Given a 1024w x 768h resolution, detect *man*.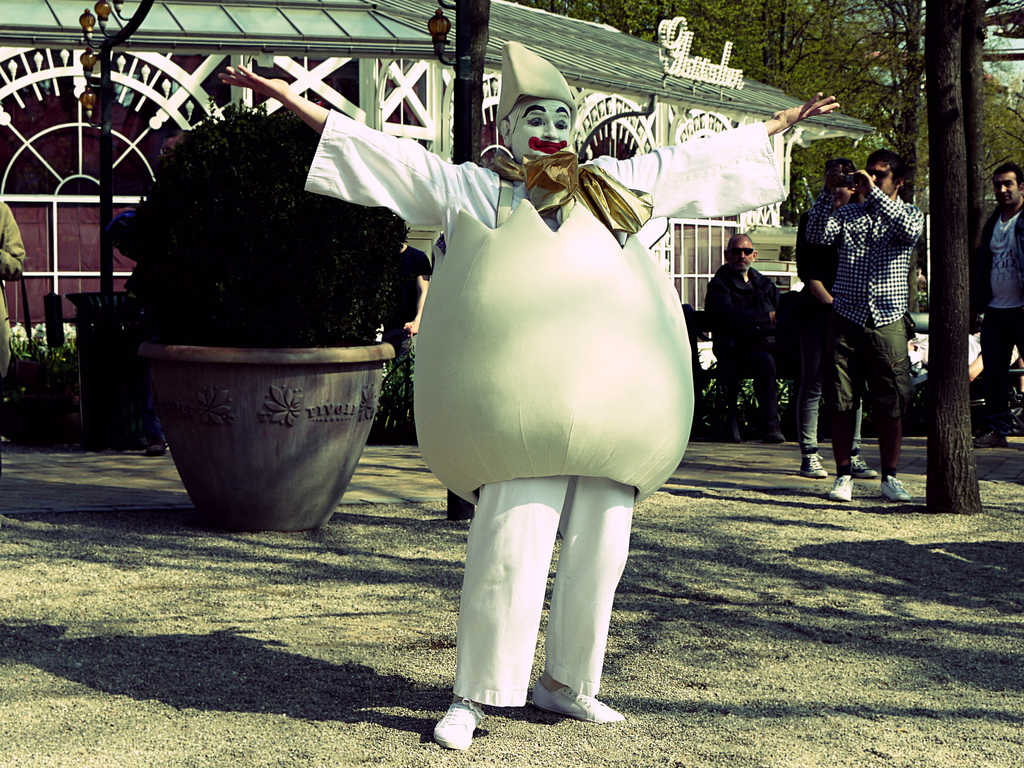
214 40 844 755.
